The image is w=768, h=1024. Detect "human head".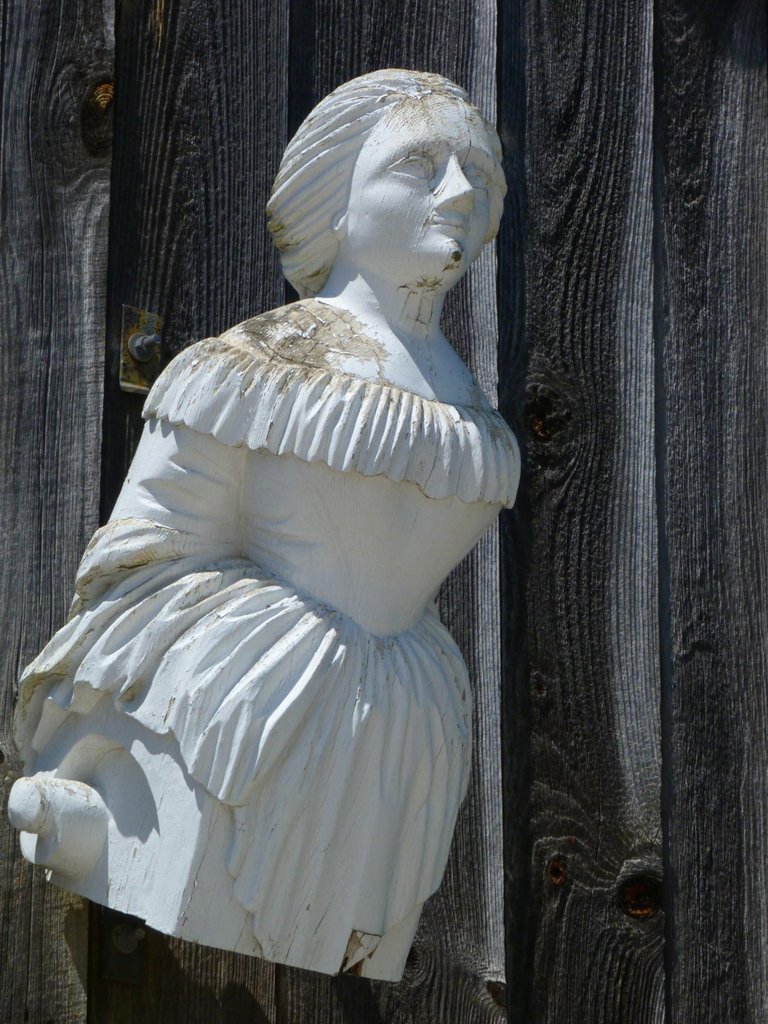
Detection: <bbox>294, 79, 512, 310</bbox>.
